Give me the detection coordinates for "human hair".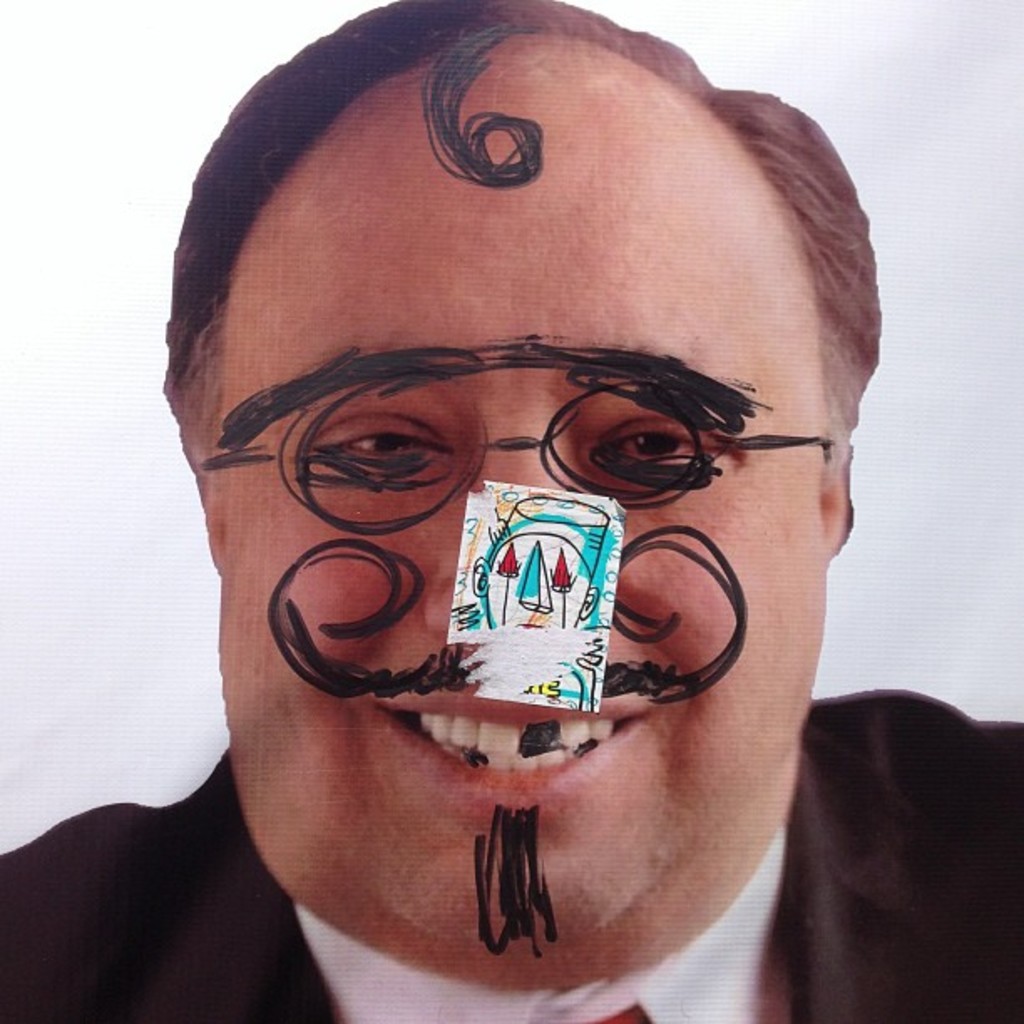
box=[149, 0, 914, 505].
